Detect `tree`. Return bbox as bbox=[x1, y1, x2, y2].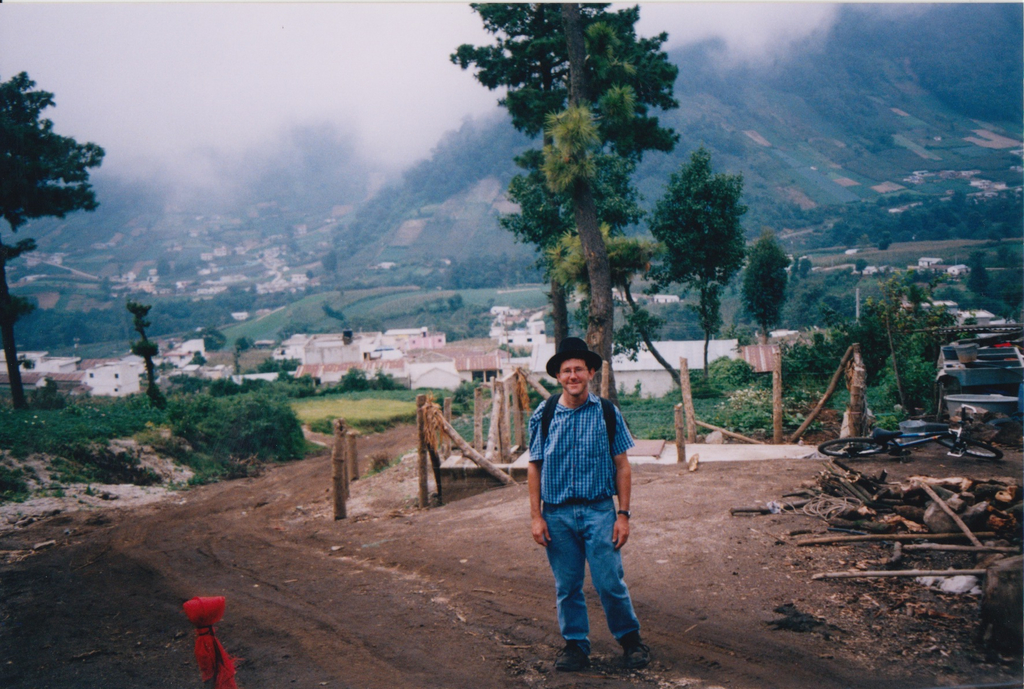
bbox=[460, 14, 703, 368].
